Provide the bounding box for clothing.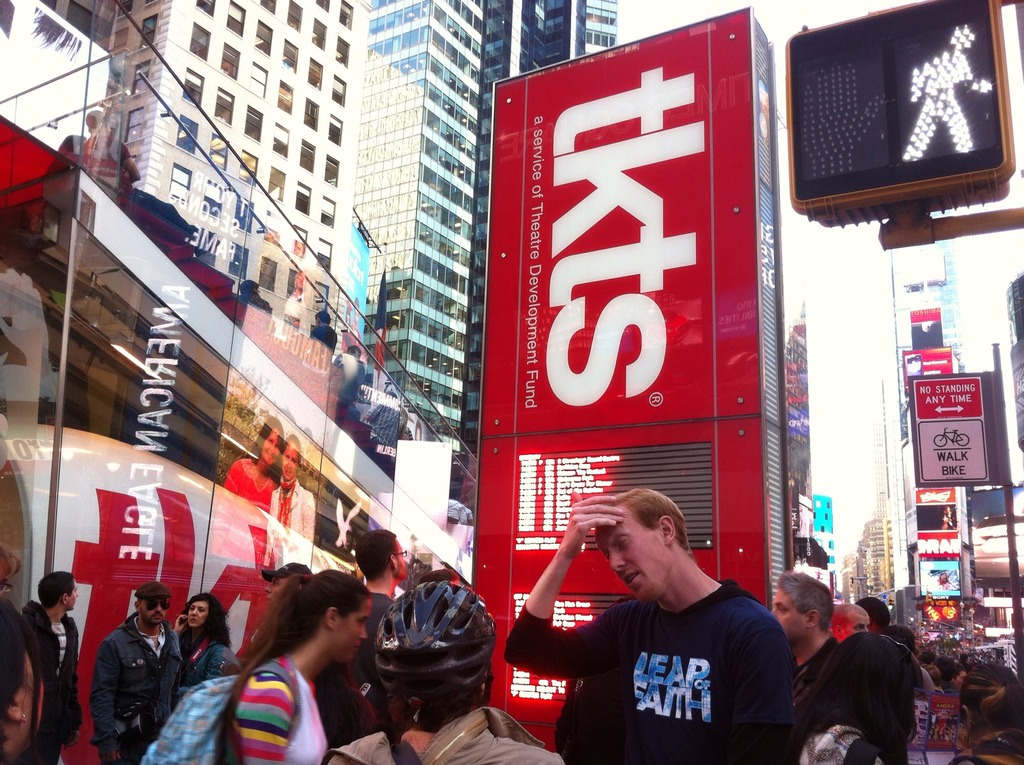
[x1=213, y1=453, x2=276, y2=570].
